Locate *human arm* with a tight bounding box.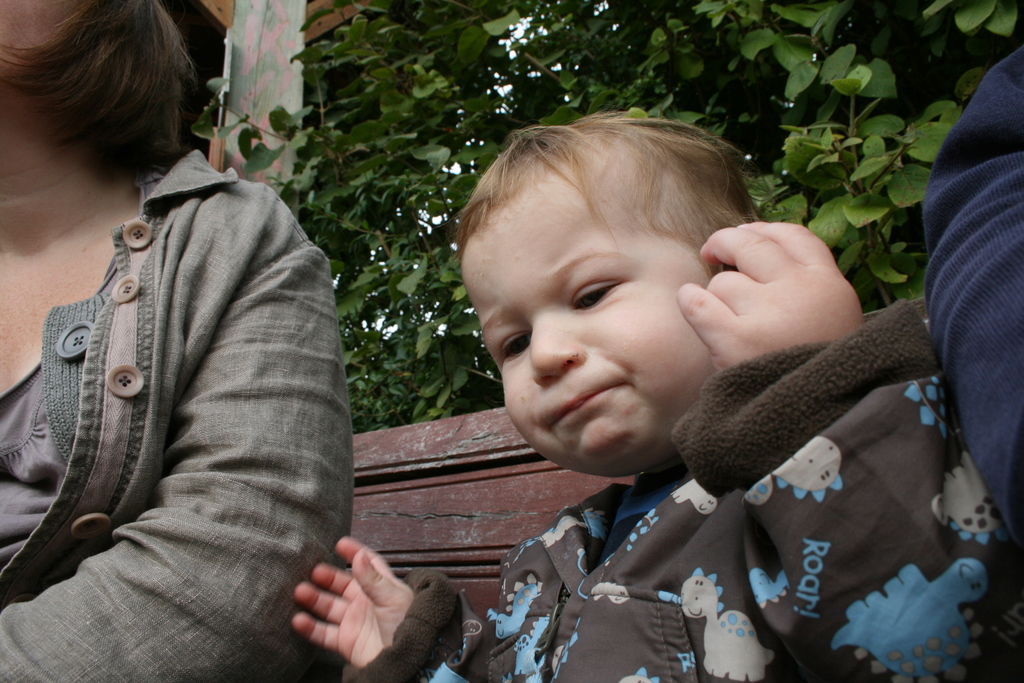
select_region(0, 197, 355, 682).
